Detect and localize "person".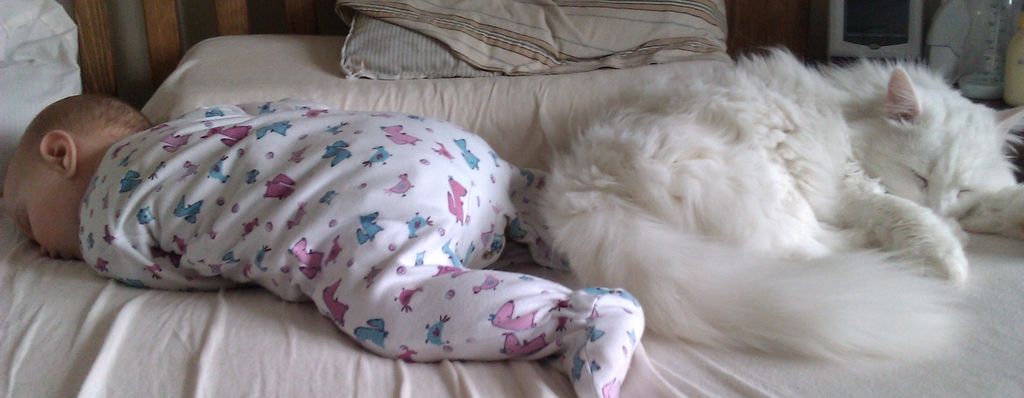
Localized at select_region(0, 97, 648, 396).
